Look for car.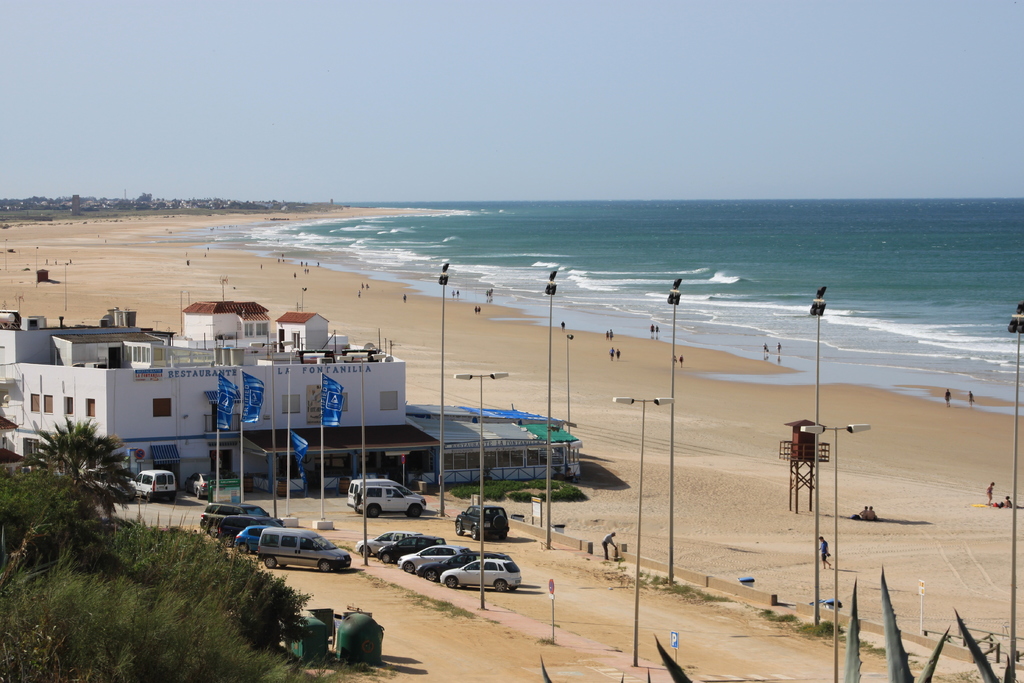
Found: rect(220, 511, 252, 542).
